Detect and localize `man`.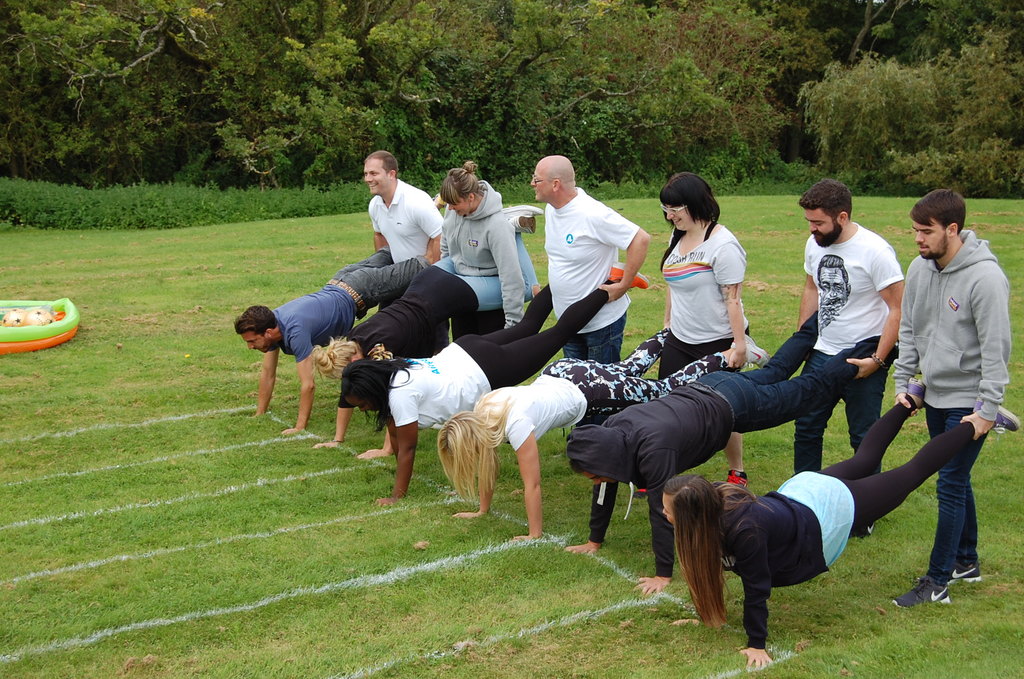
Localized at select_region(813, 255, 847, 340).
